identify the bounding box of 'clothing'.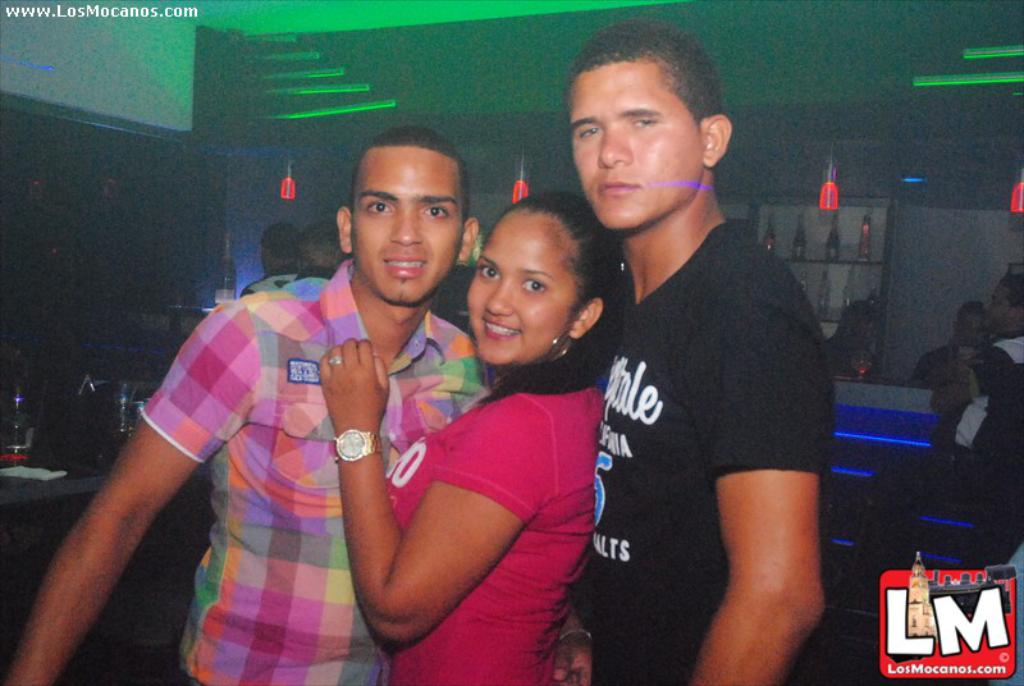
bbox=[588, 216, 823, 685].
